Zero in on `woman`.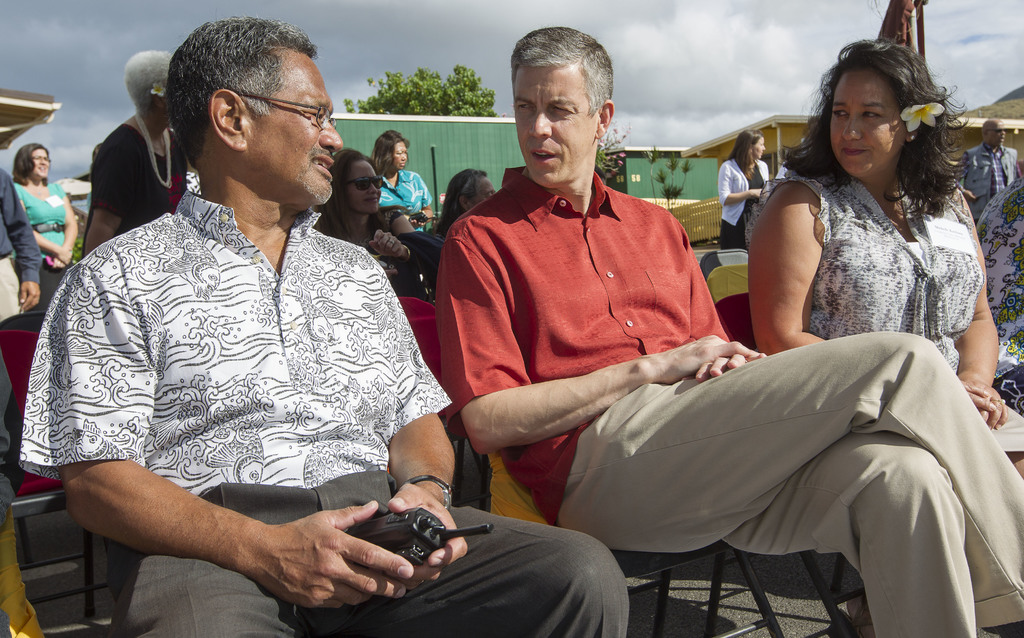
Zeroed in: left=11, top=142, right=79, bottom=272.
